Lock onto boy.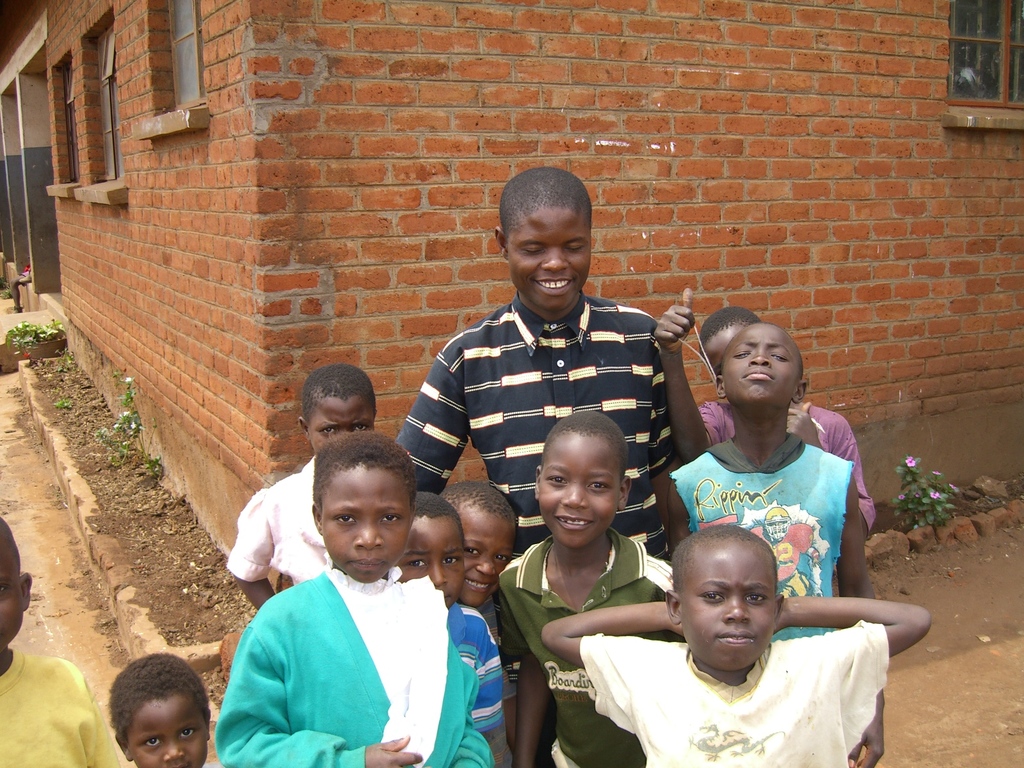
Locked: box=[397, 492, 467, 607].
